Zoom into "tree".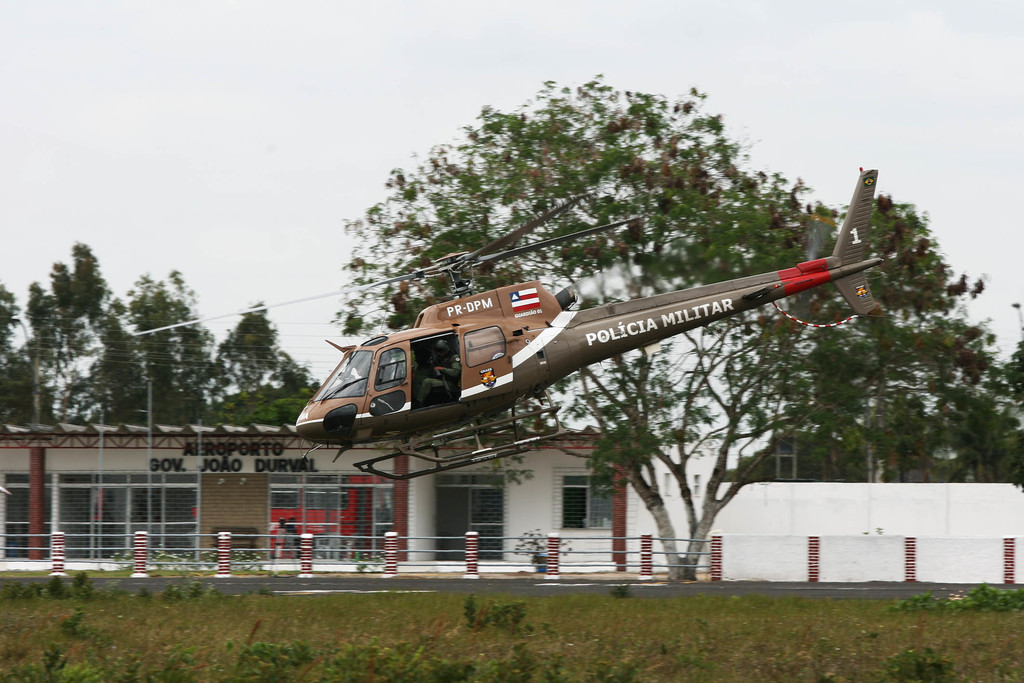
Zoom target: left=207, top=299, right=321, bottom=424.
